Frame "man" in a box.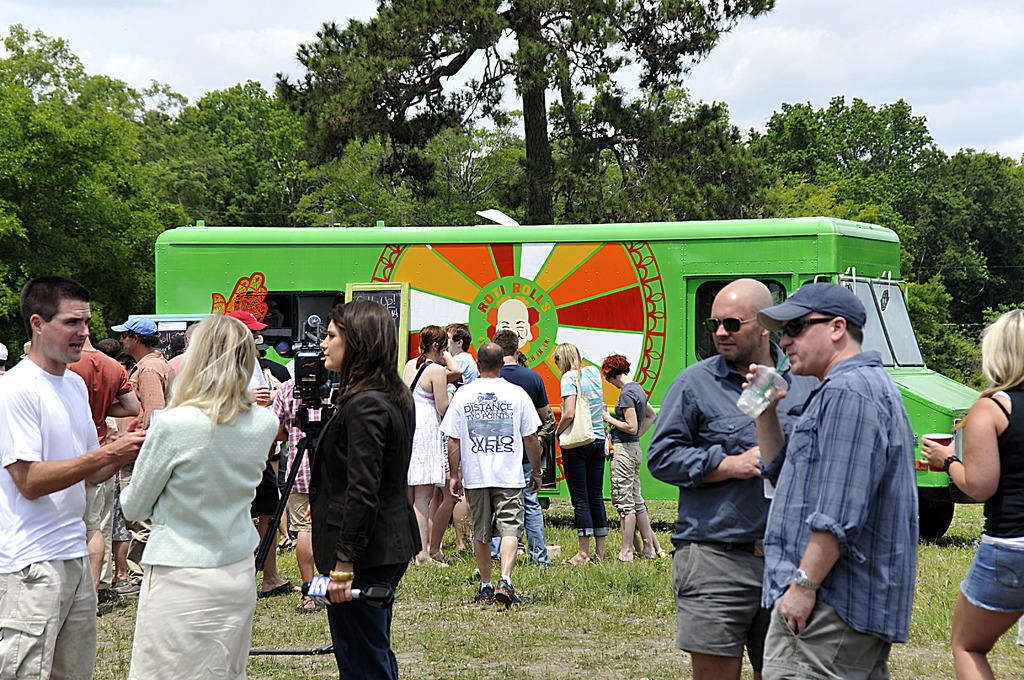
BBox(60, 321, 141, 596).
